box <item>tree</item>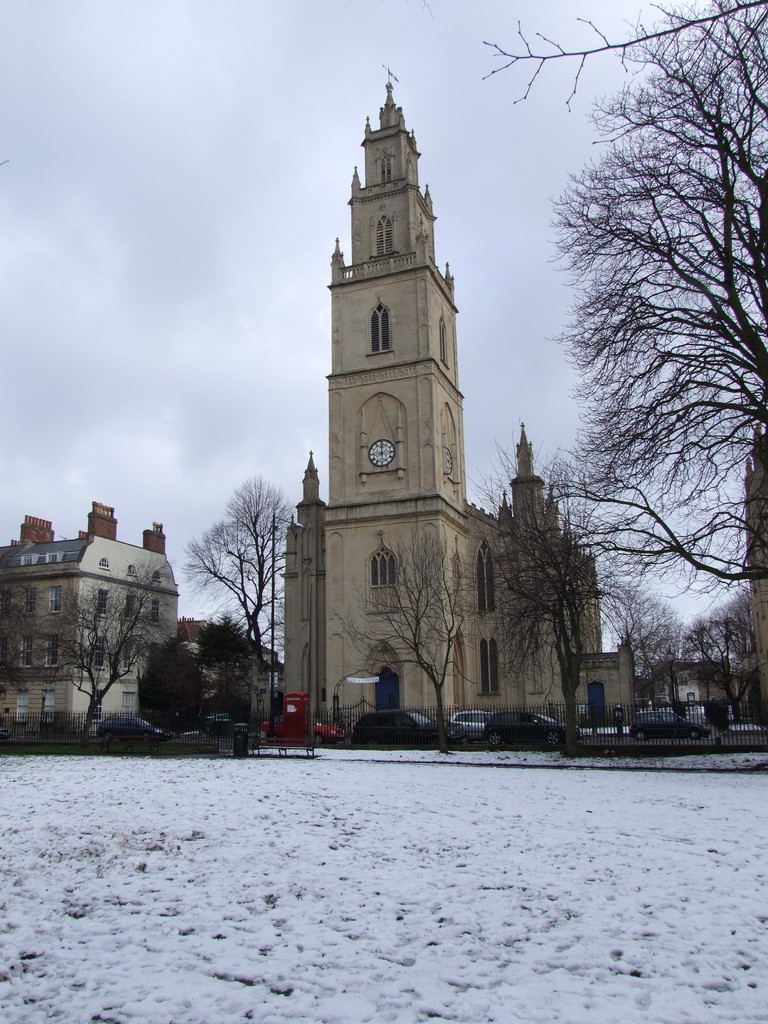
x1=551 y1=0 x2=767 y2=599
